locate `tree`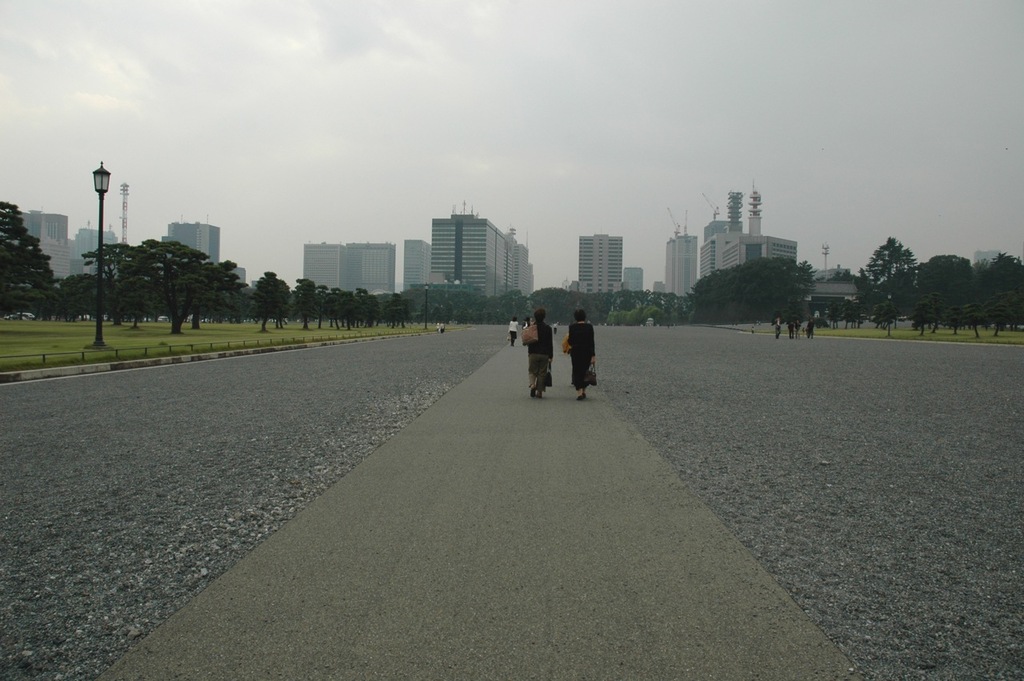
box=[681, 262, 834, 335]
